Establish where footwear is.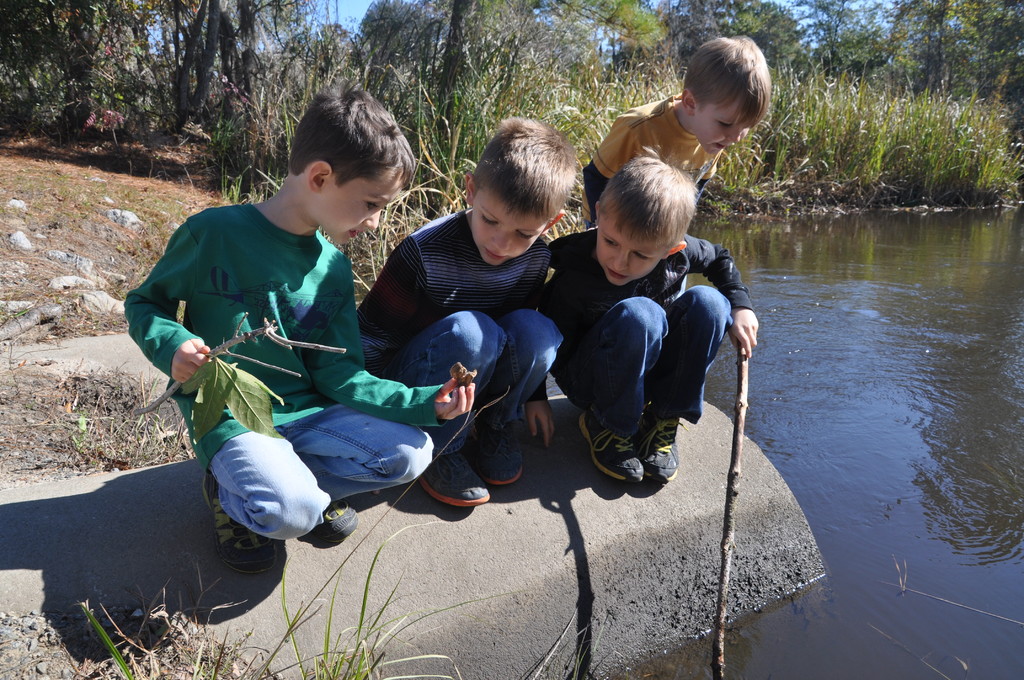
Established at box(433, 452, 495, 506).
